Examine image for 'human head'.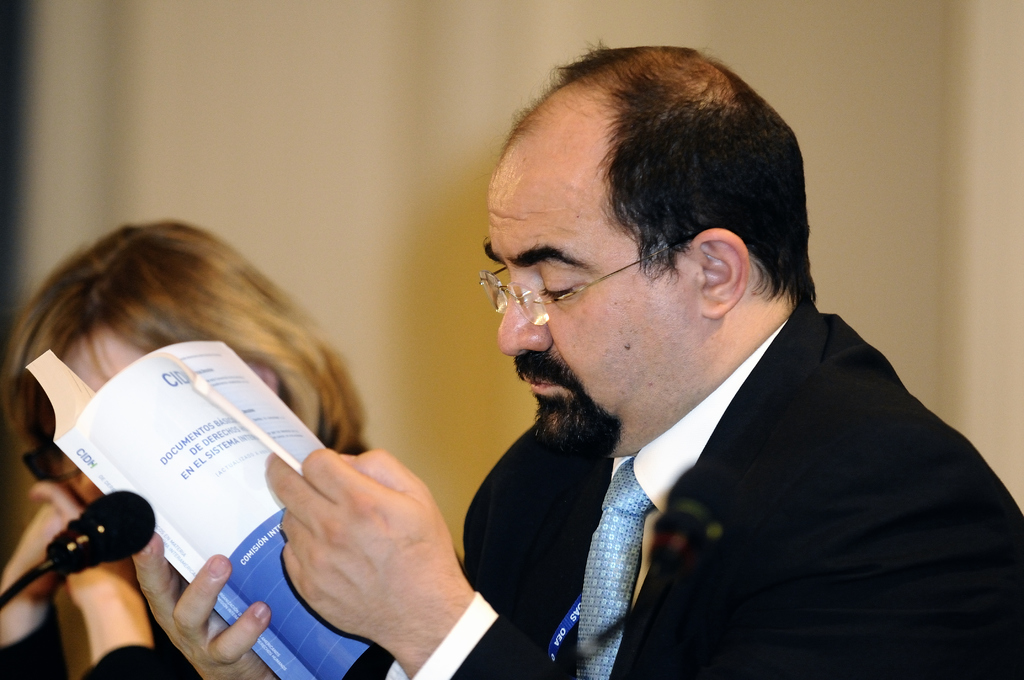
Examination result: [left=477, top=36, right=820, bottom=462].
